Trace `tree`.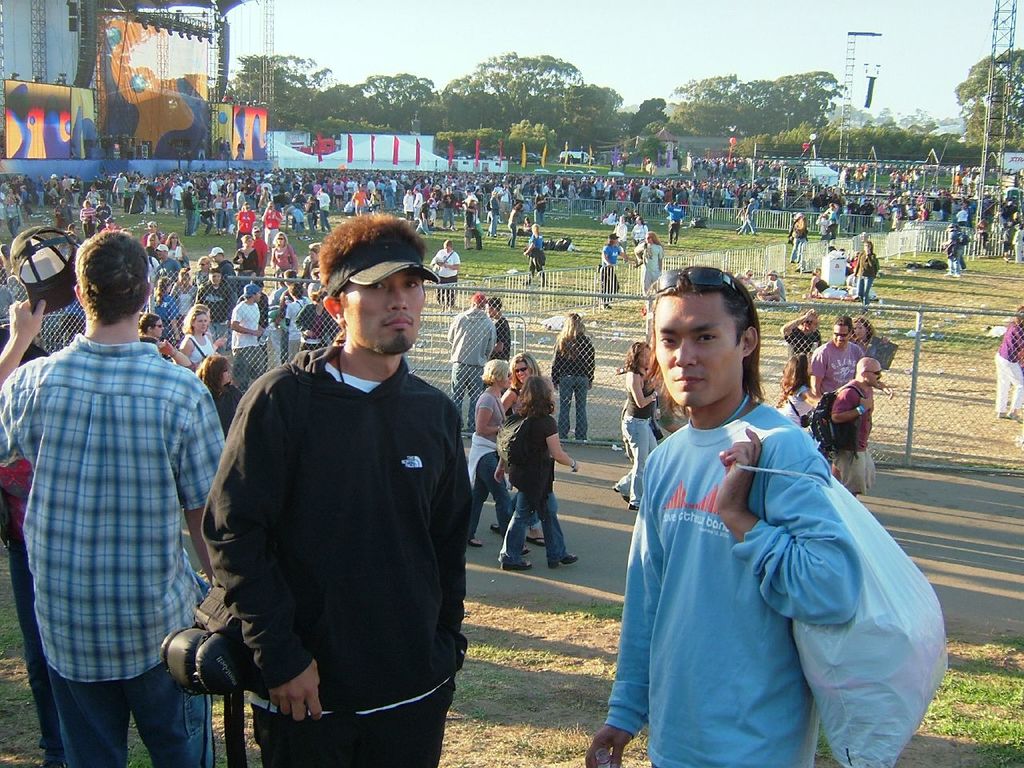
Traced to rect(874, 119, 917, 153).
